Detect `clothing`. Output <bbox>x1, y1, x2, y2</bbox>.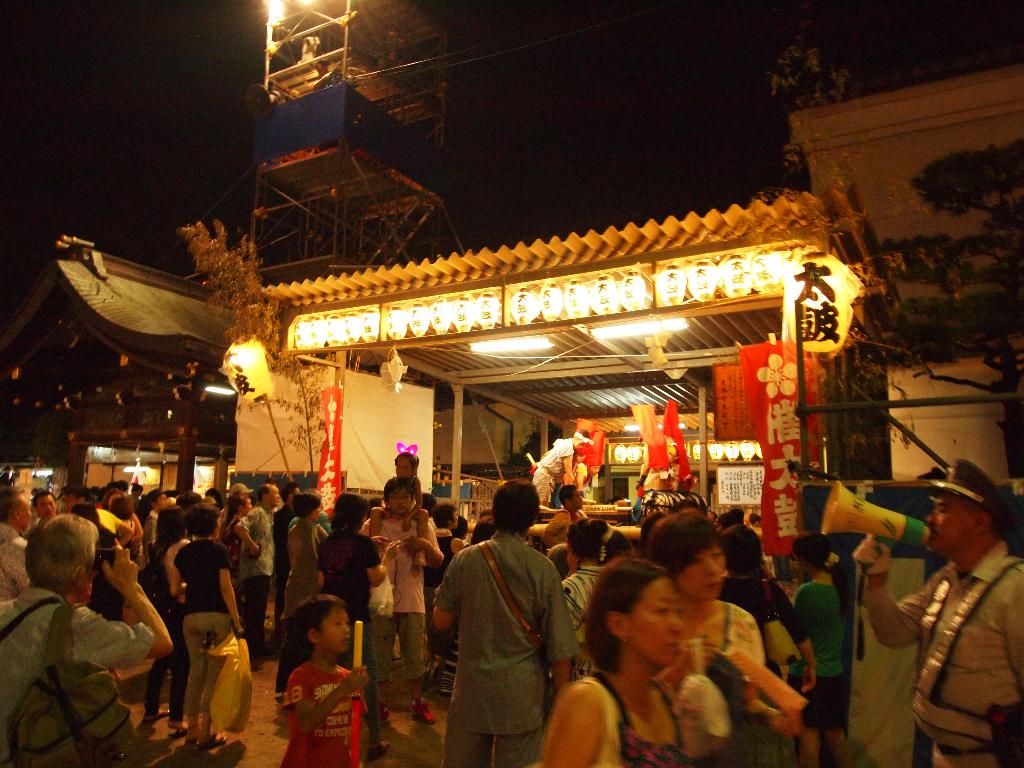
<bbox>557, 561, 612, 688</bbox>.
